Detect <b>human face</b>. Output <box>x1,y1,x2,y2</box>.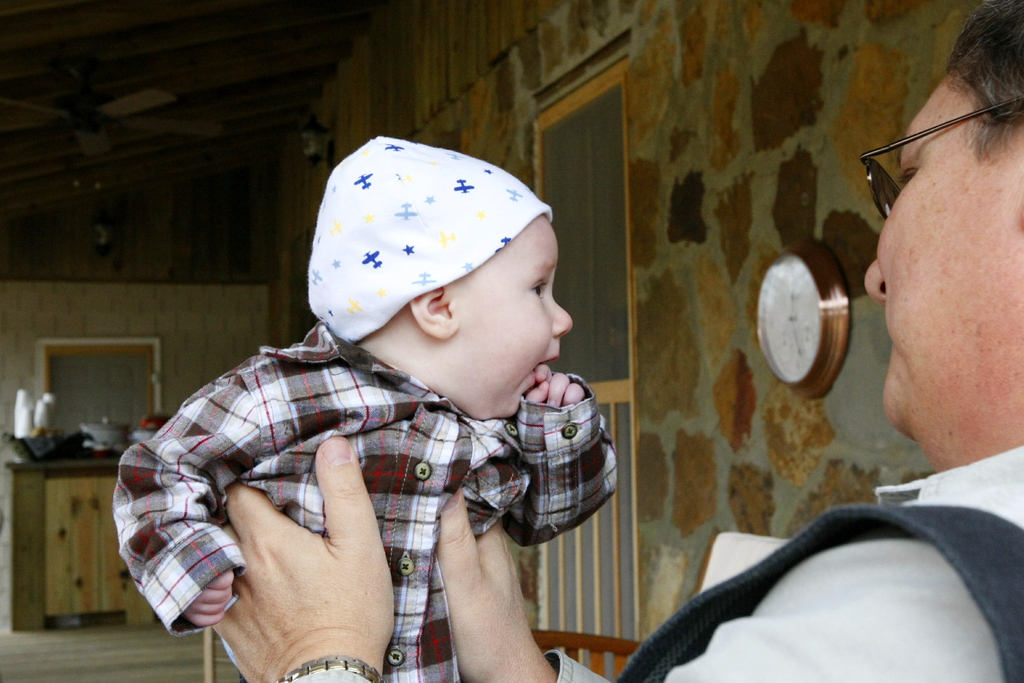
<box>448,227,572,420</box>.
